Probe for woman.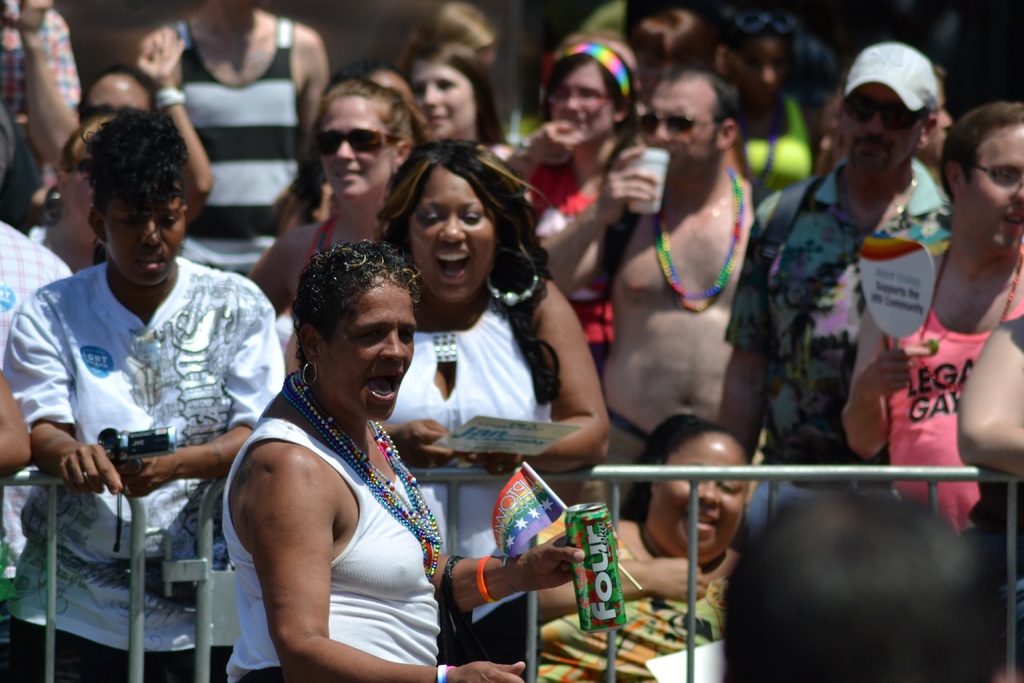
Probe result: bbox=[707, 1, 835, 219].
